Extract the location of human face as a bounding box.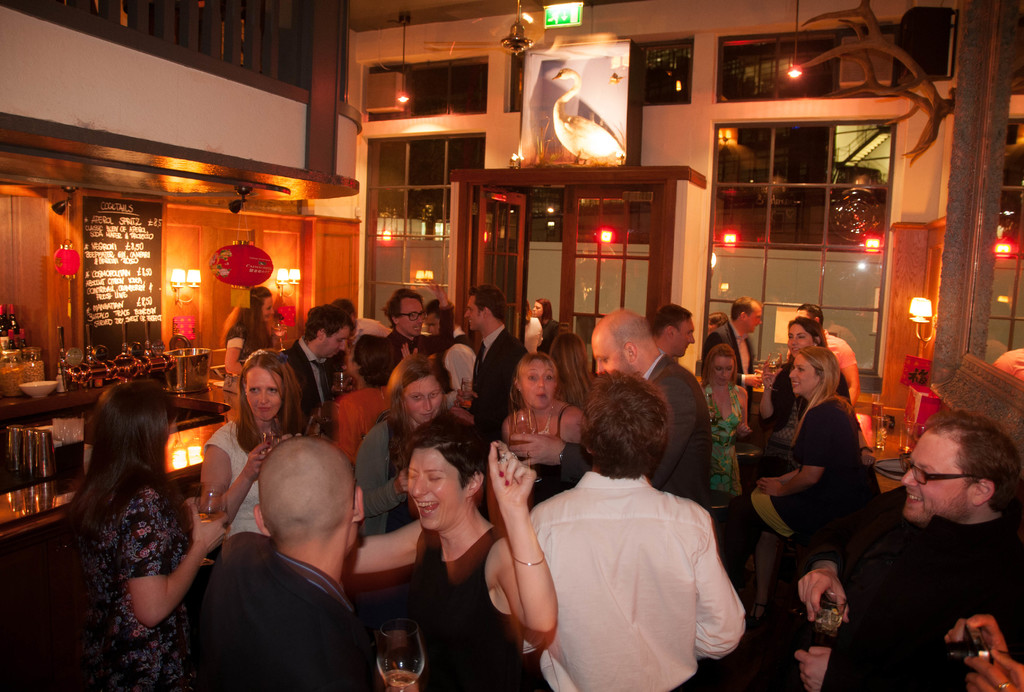
left=260, top=296, right=269, bottom=324.
